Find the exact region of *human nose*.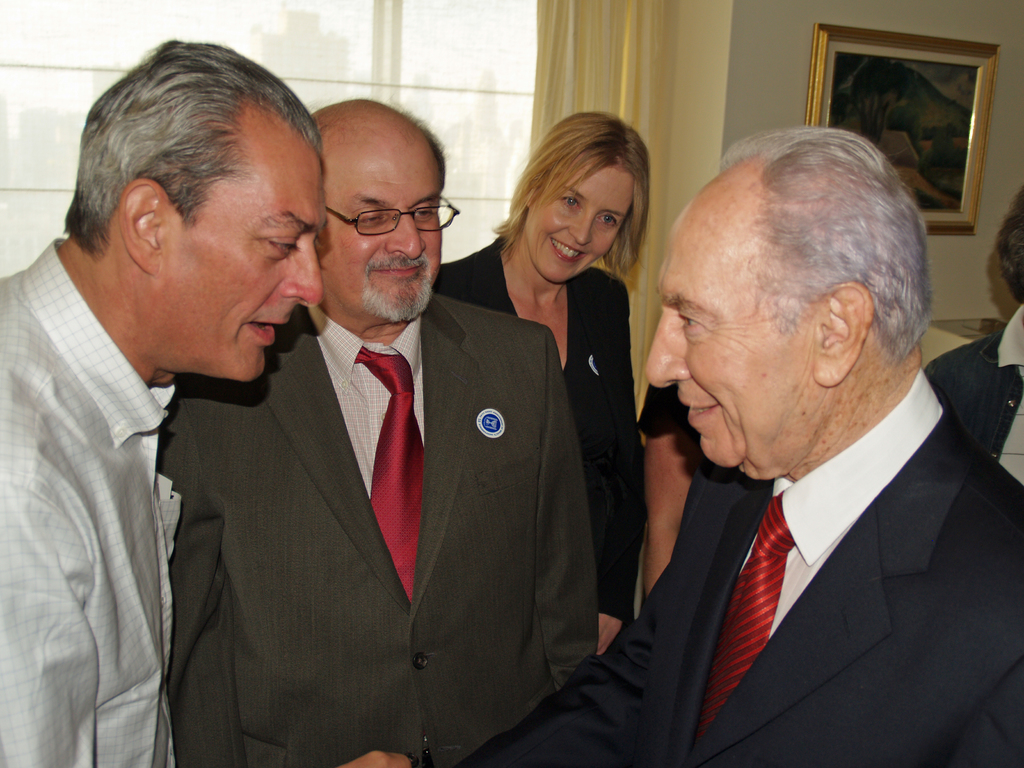
Exact region: [280,246,323,308].
